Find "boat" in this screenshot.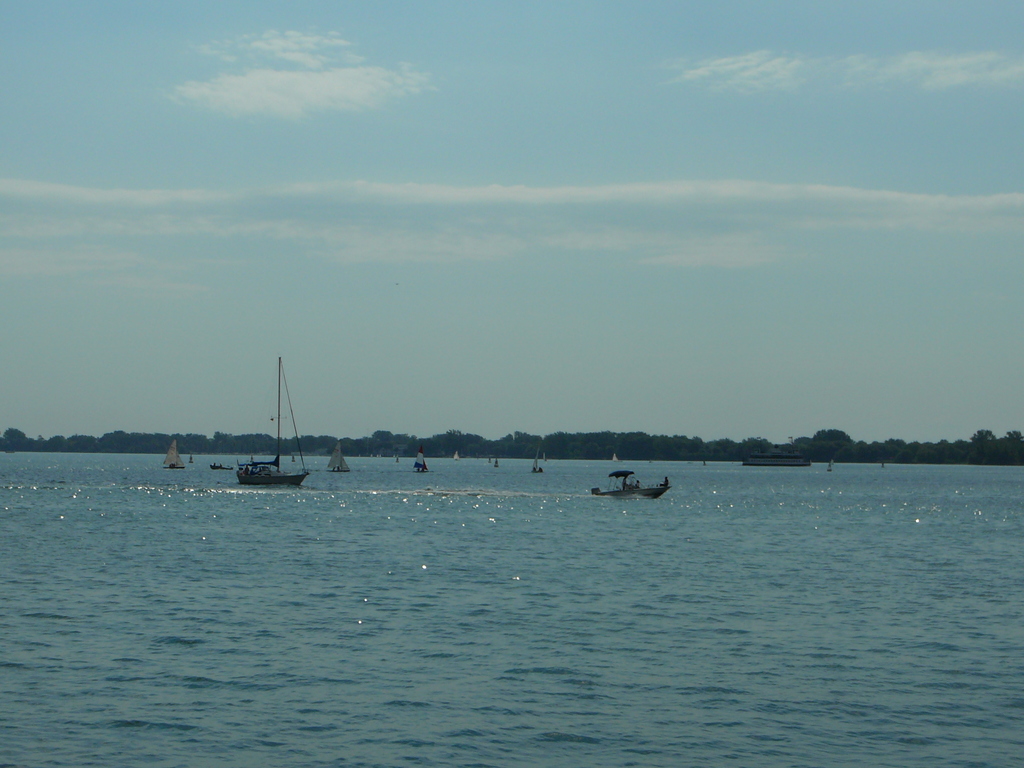
The bounding box for "boat" is (741,447,812,468).
